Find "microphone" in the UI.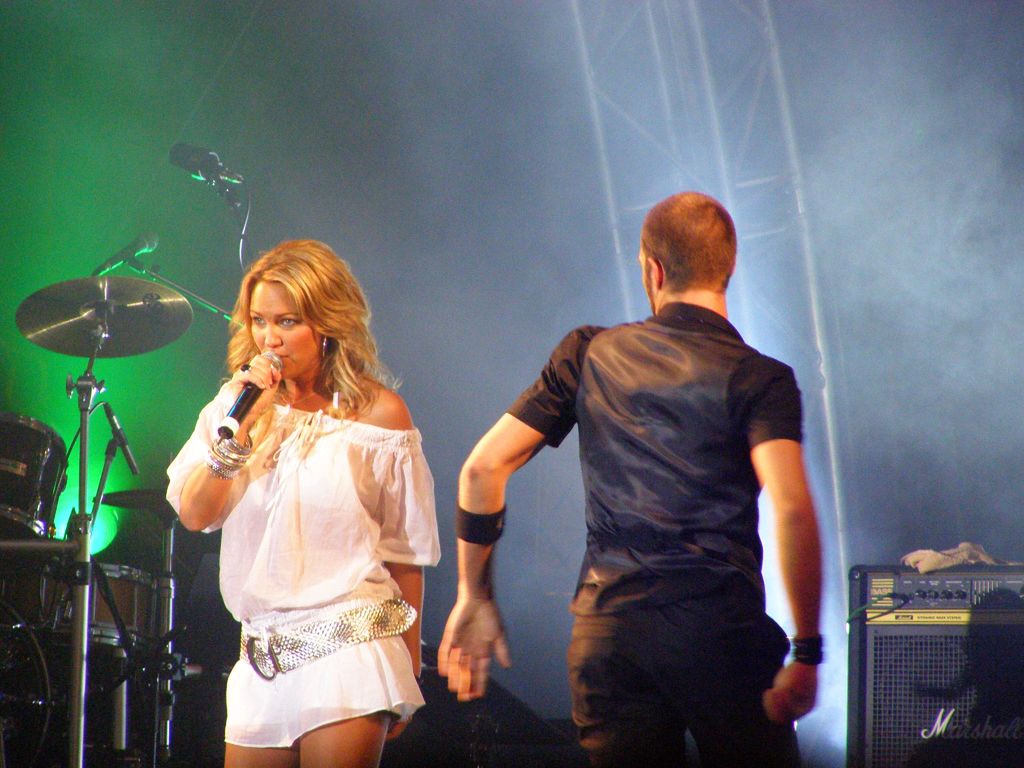
UI element at 93,233,159,278.
